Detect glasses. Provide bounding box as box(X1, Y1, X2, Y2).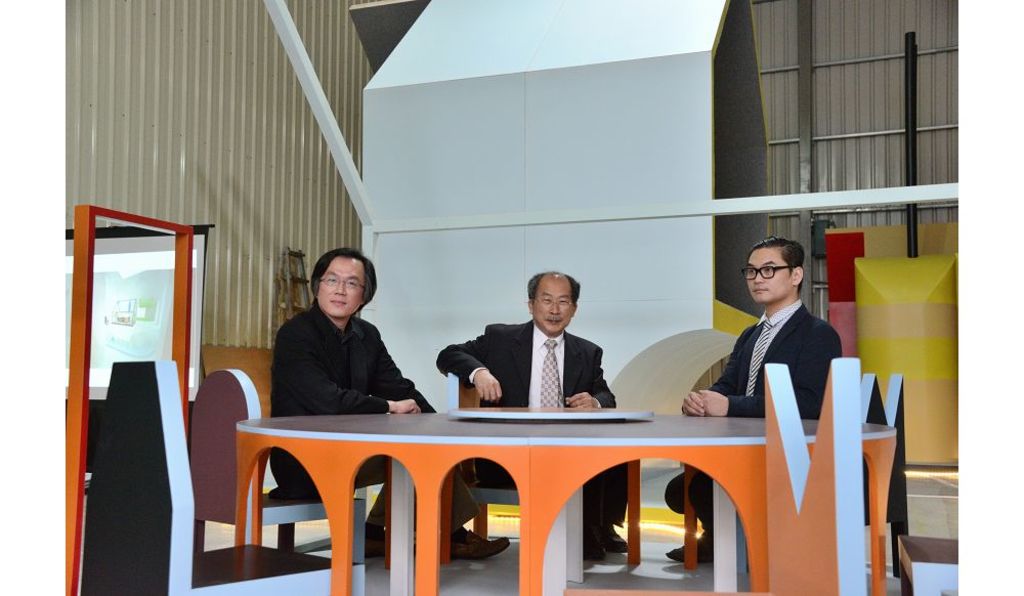
box(313, 275, 368, 289).
